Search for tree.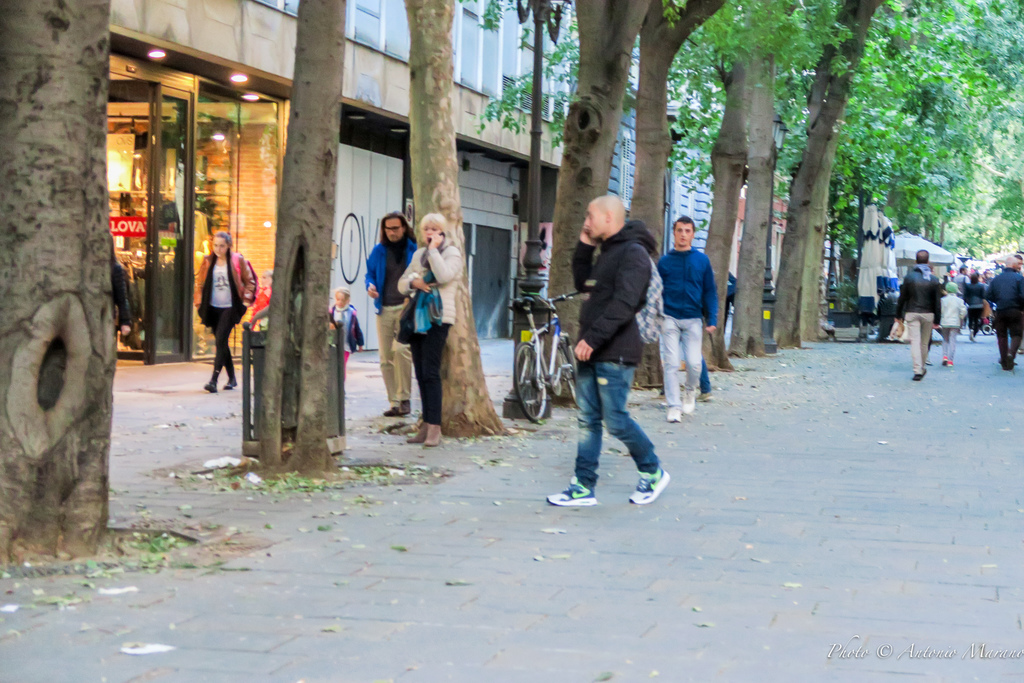
Found at [left=0, top=36, right=1022, bottom=571].
